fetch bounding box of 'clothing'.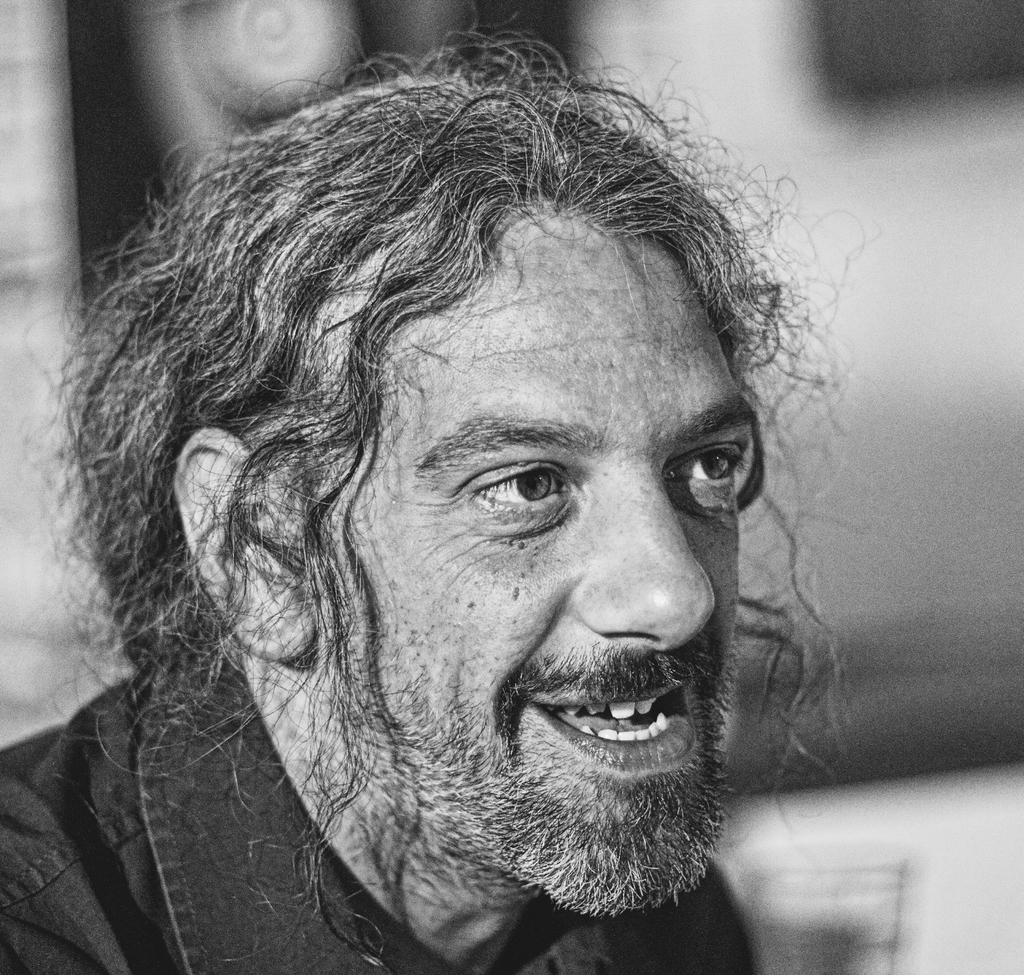
Bbox: [0,640,764,973].
